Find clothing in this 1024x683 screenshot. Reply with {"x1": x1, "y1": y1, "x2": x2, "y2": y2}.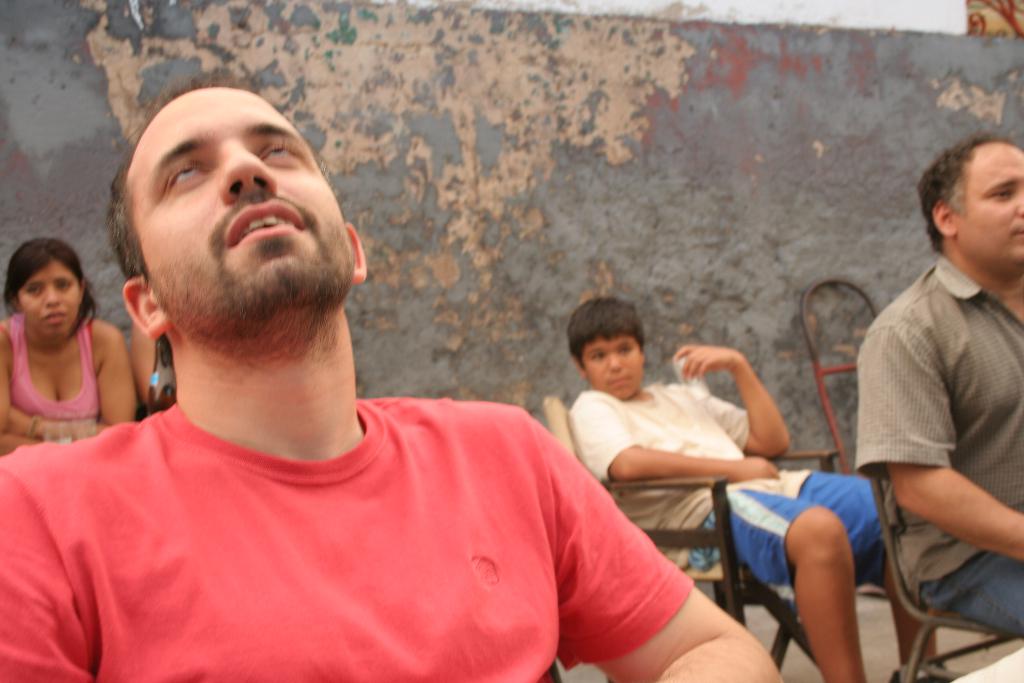
{"x1": 565, "y1": 385, "x2": 883, "y2": 614}.
